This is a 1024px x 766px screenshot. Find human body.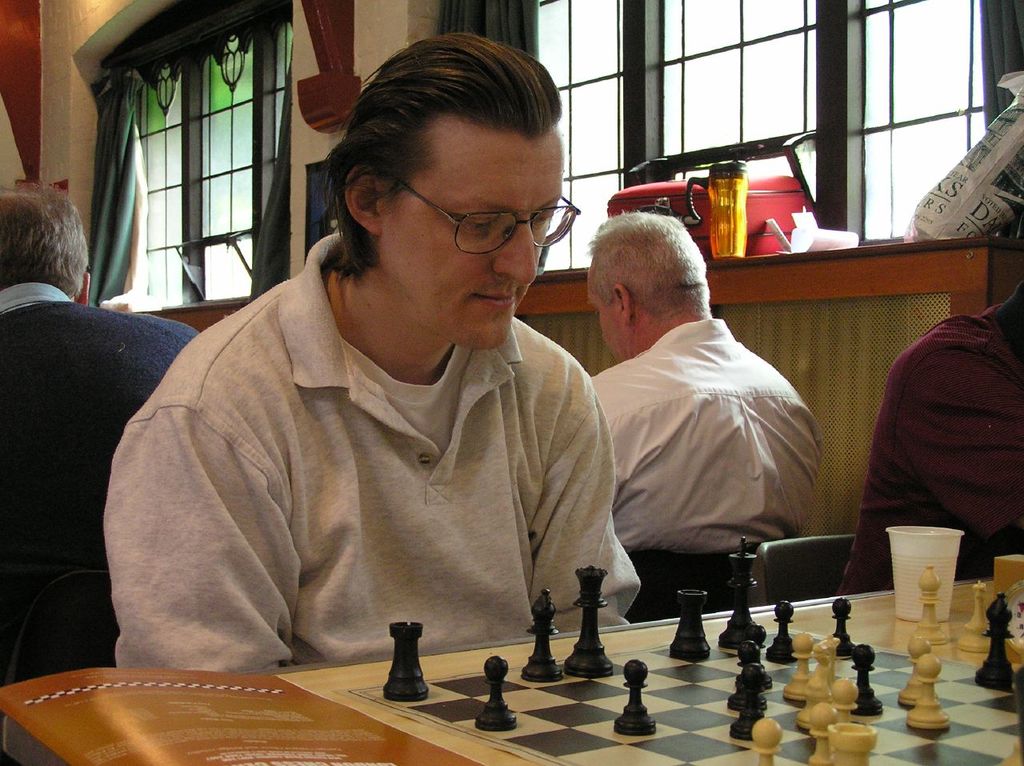
Bounding box: 106 34 645 674.
